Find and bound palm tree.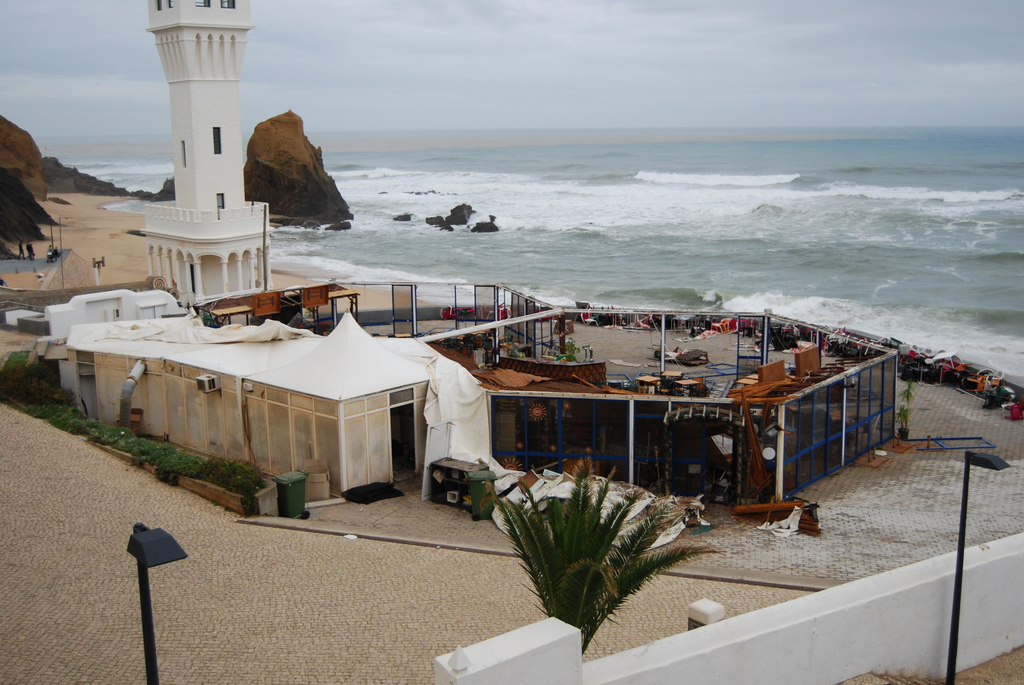
Bound: pyautogui.locateOnScreen(473, 475, 735, 653).
